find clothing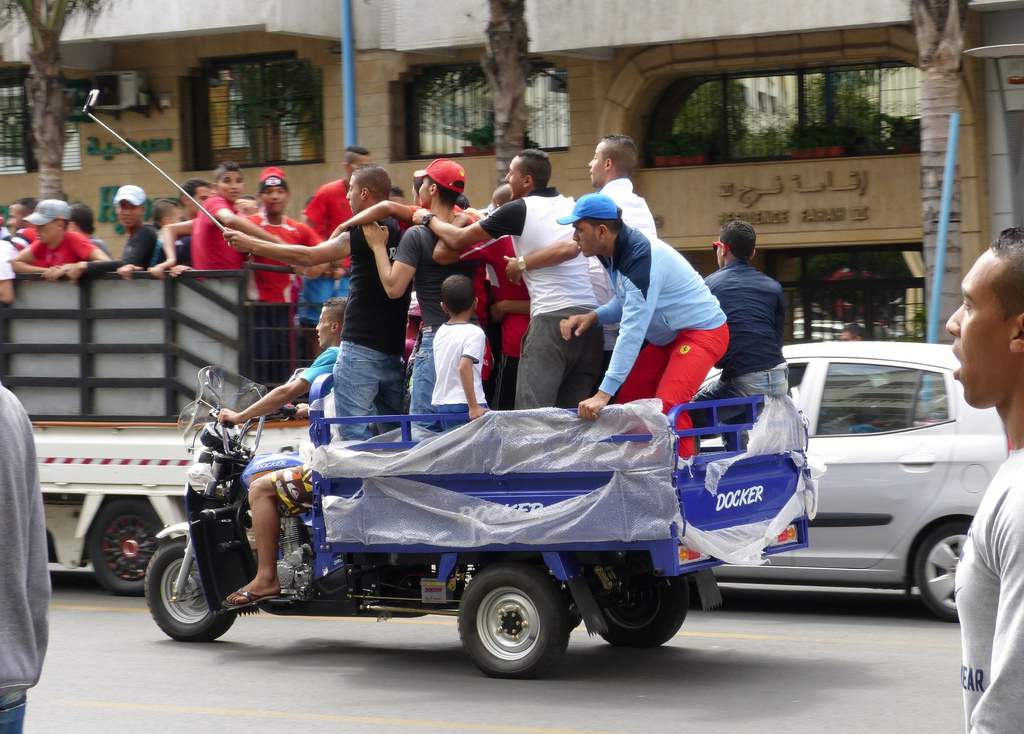
bbox(955, 446, 1023, 733)
